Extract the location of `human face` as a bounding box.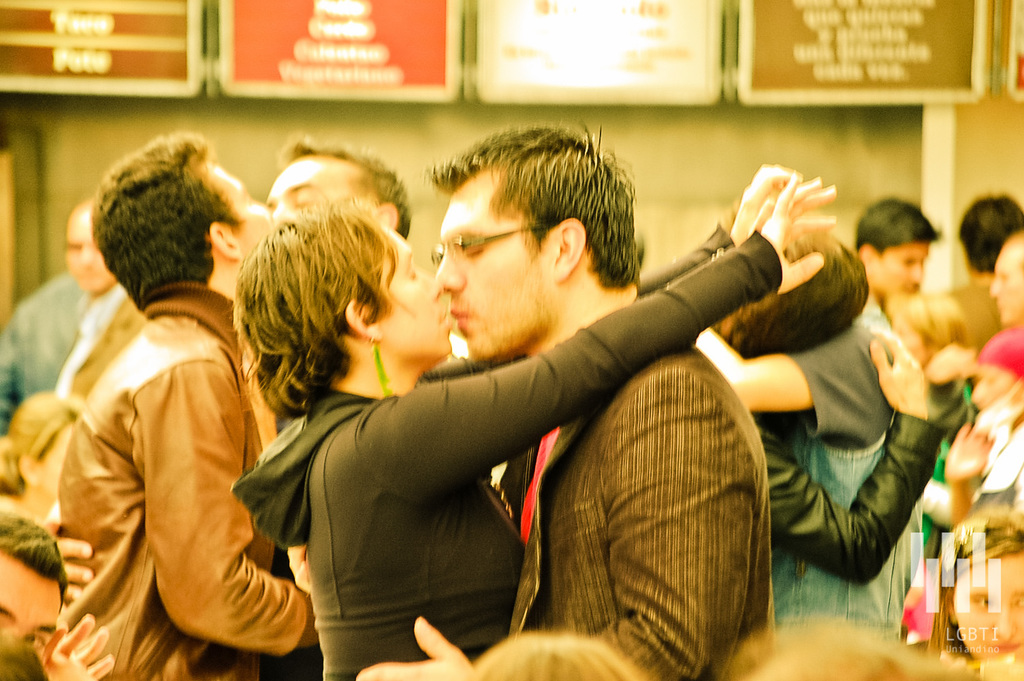
detection(436, 188, 545, 368).
